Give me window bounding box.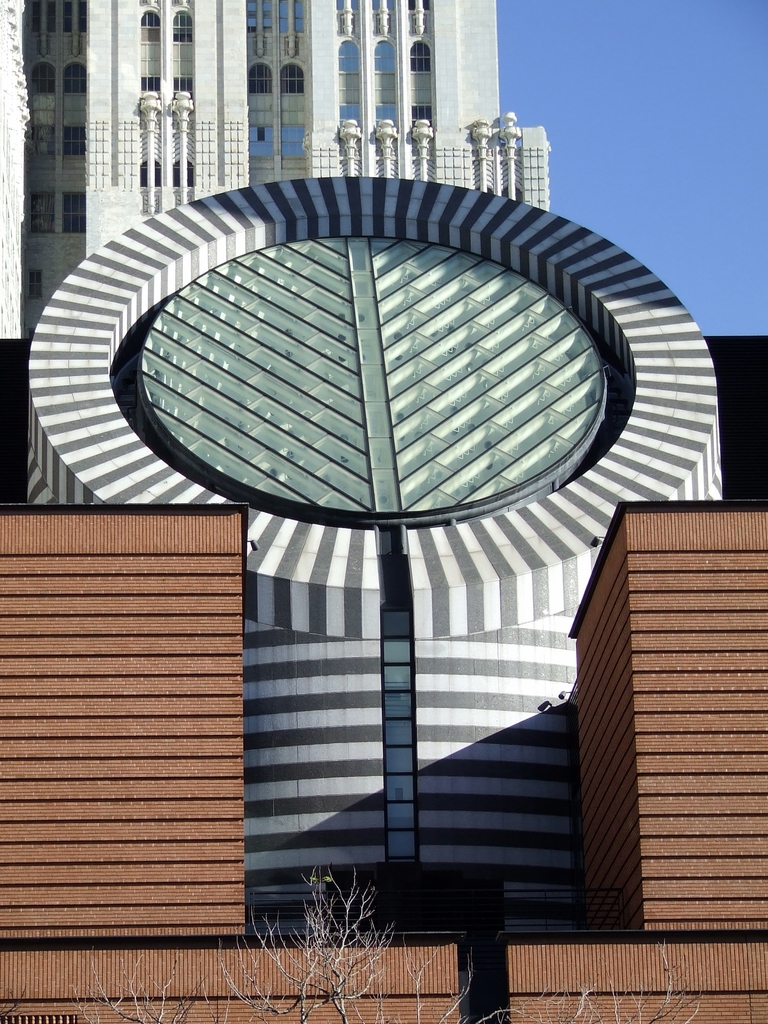
[x1=65, y1=192, x2=86, y2=228].
